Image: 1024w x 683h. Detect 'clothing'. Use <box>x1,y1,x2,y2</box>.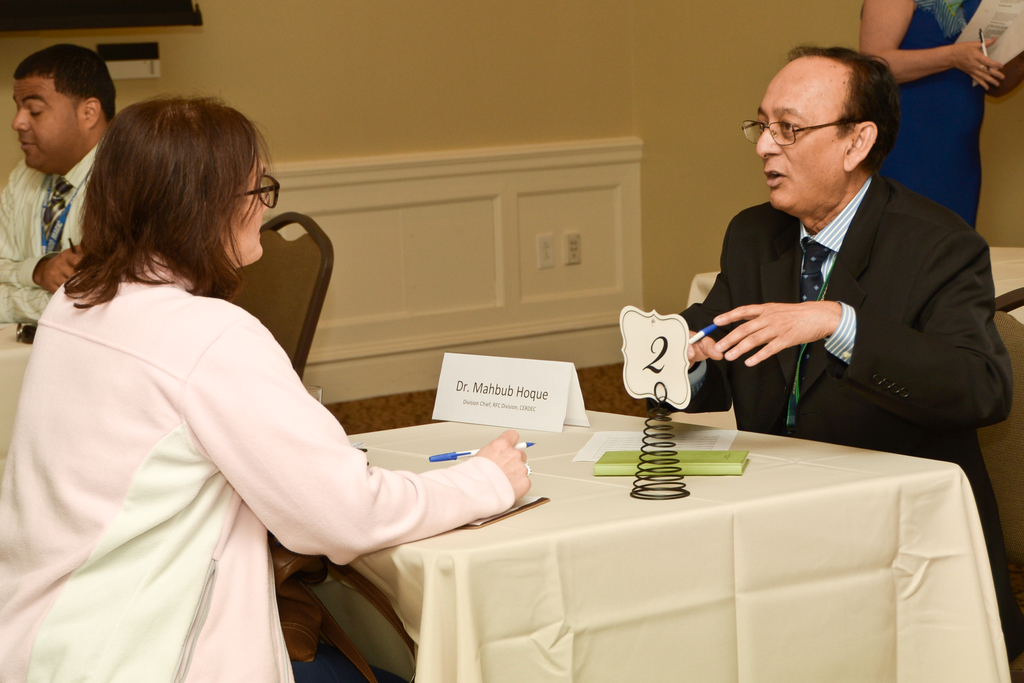
<box>0,143,102,324</box>.
